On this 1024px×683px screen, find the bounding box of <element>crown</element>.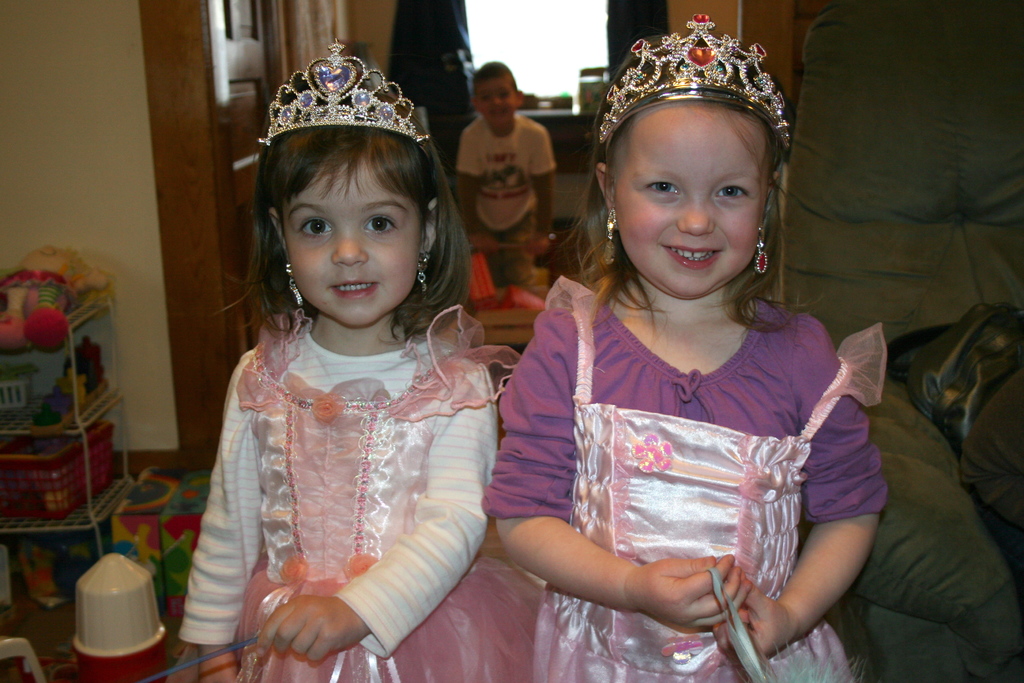
Bounding box: (596,13,792,145).
